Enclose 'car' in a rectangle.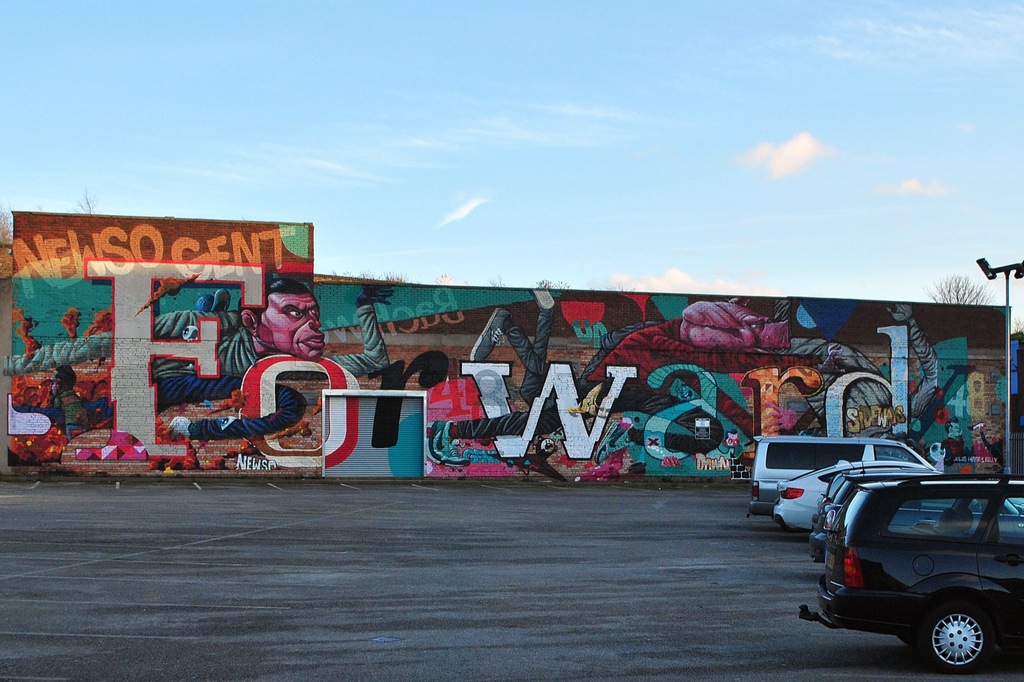
(811,469,1023,554).
